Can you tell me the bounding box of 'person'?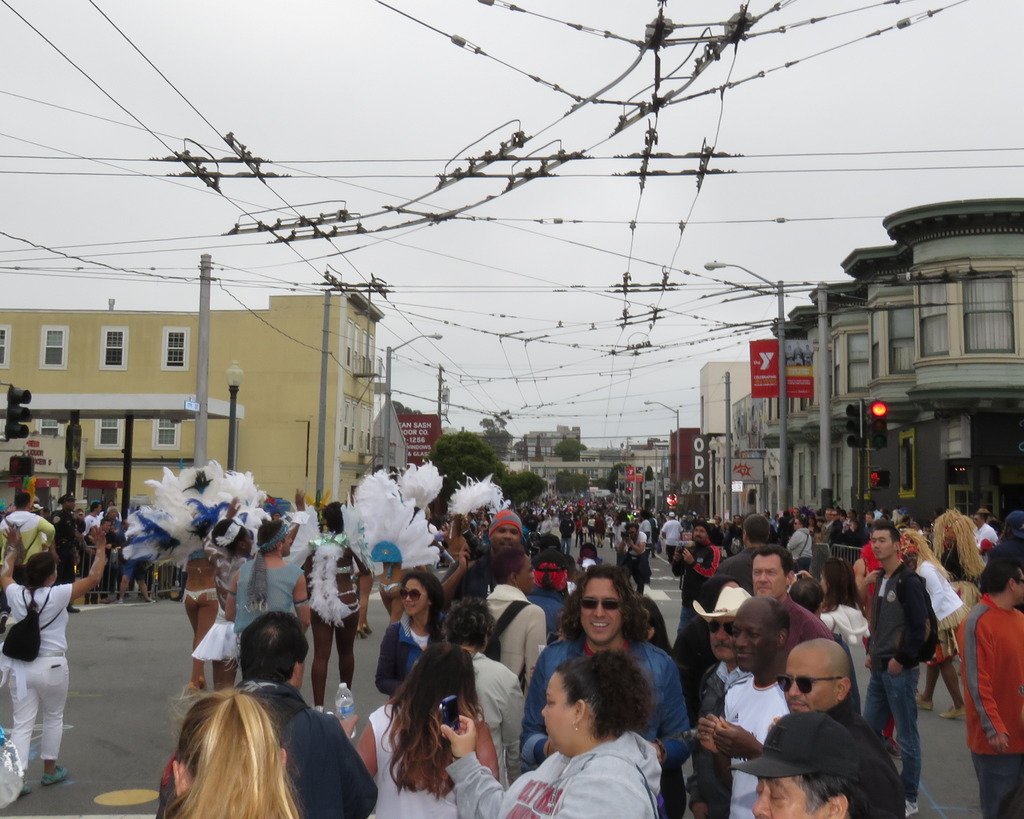
{"left": 778, "top": 639, "right": 872, "bottom": 725}.
